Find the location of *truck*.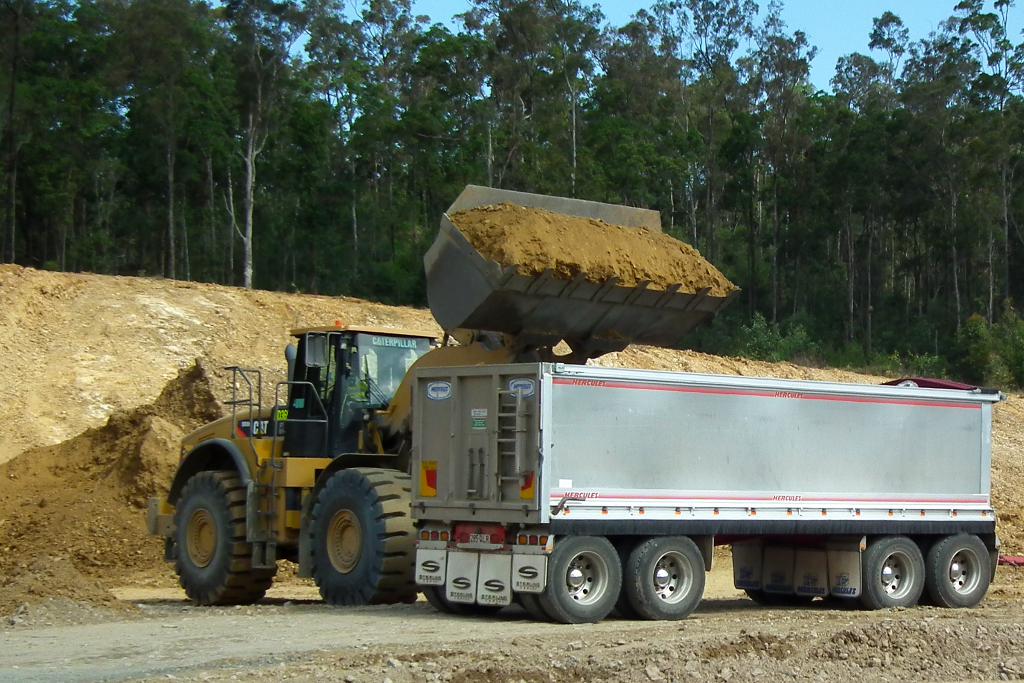
Location: rect(136, 179, 1005, 625).
